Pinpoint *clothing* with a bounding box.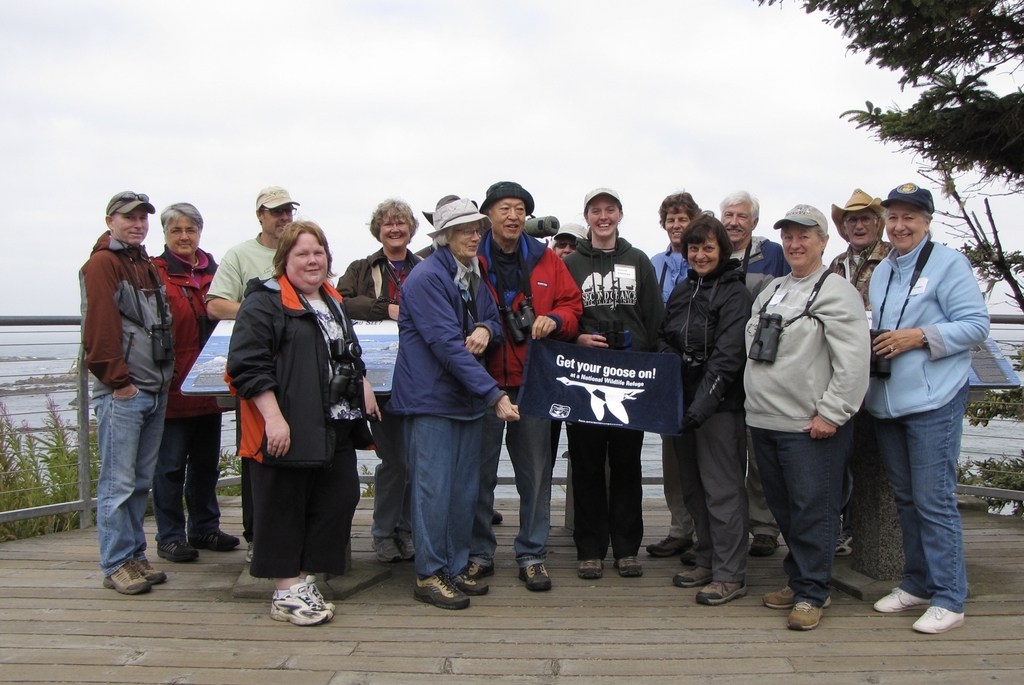
<bbox>861, 241, 990, 601</bbox>.
